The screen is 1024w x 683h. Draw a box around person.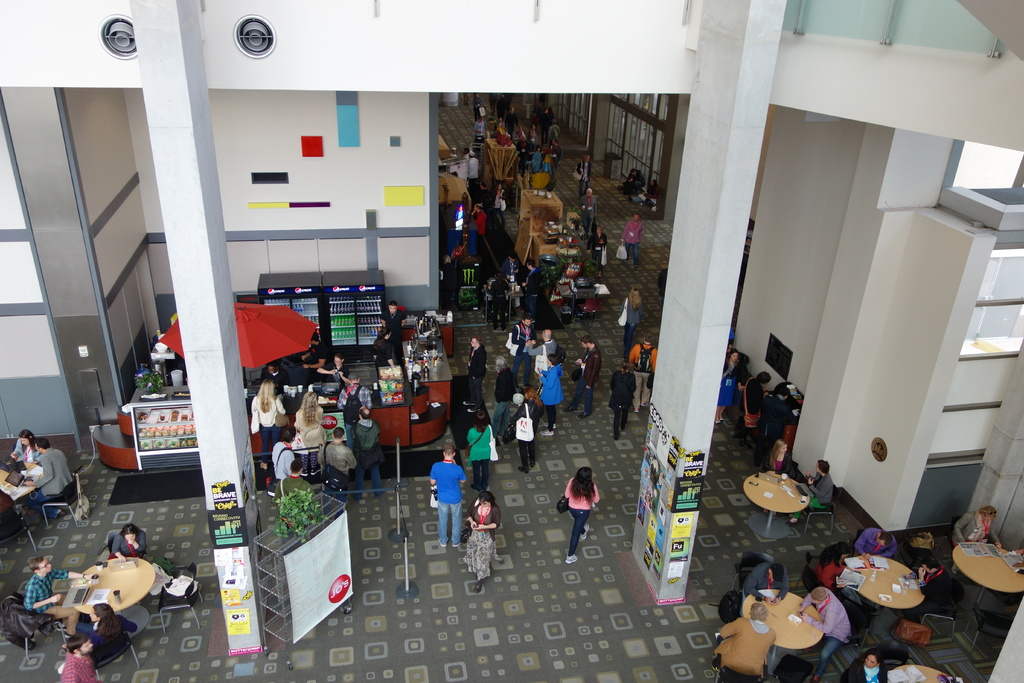
[785,457,837,527].
